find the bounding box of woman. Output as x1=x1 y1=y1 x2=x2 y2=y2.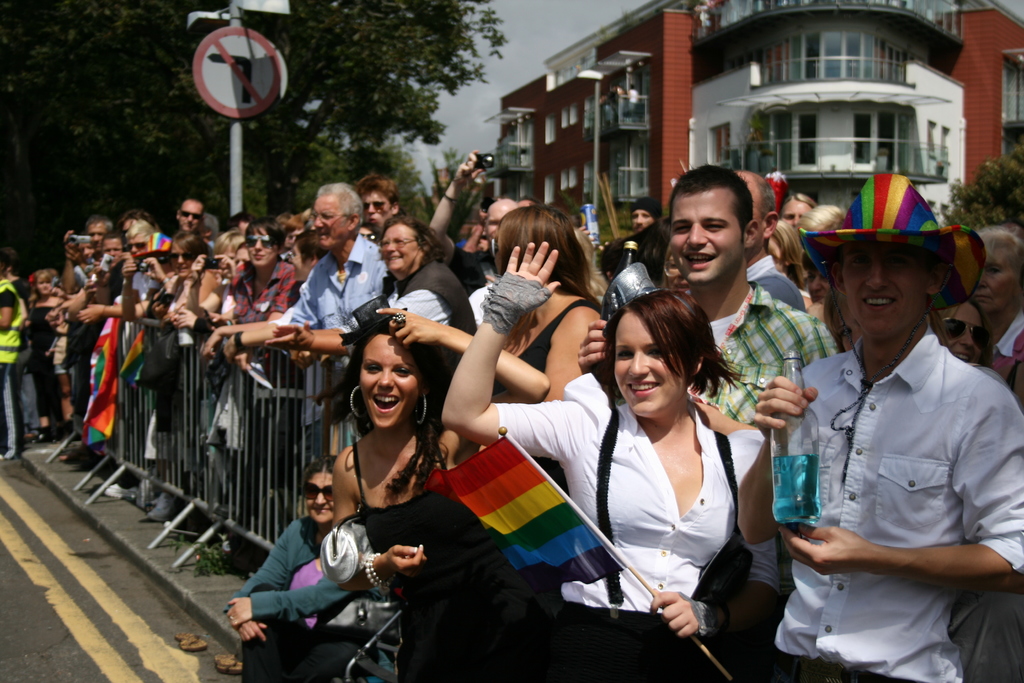
x1=374 y1=204 x2=606 y2=412.
